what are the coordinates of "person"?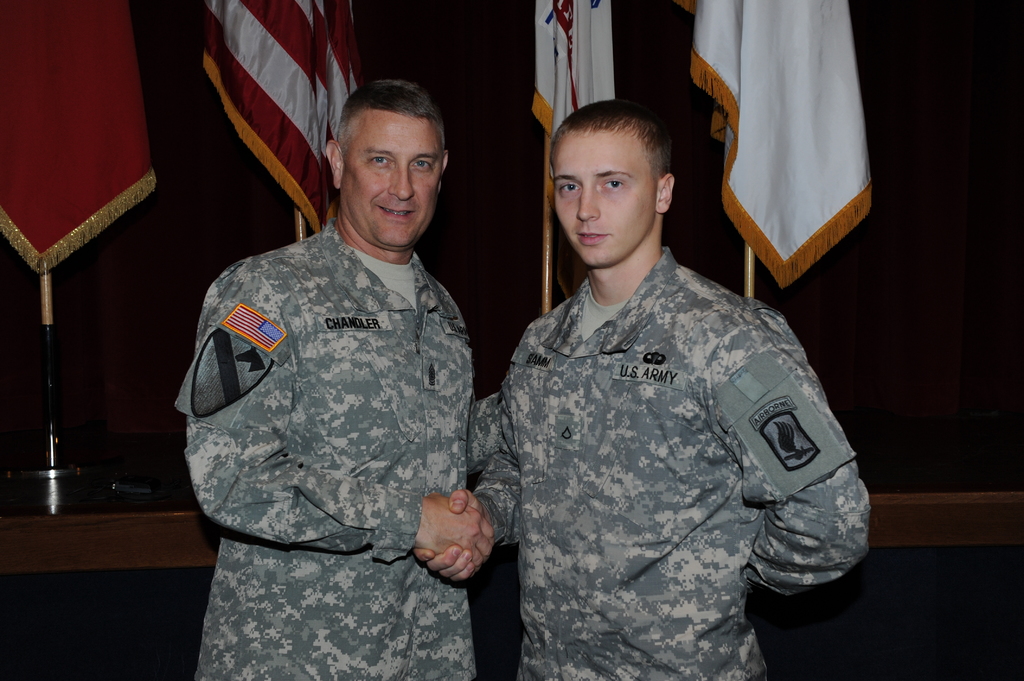
{"left": 180, "top": 75, "right": 495, "bottom": 680}.
